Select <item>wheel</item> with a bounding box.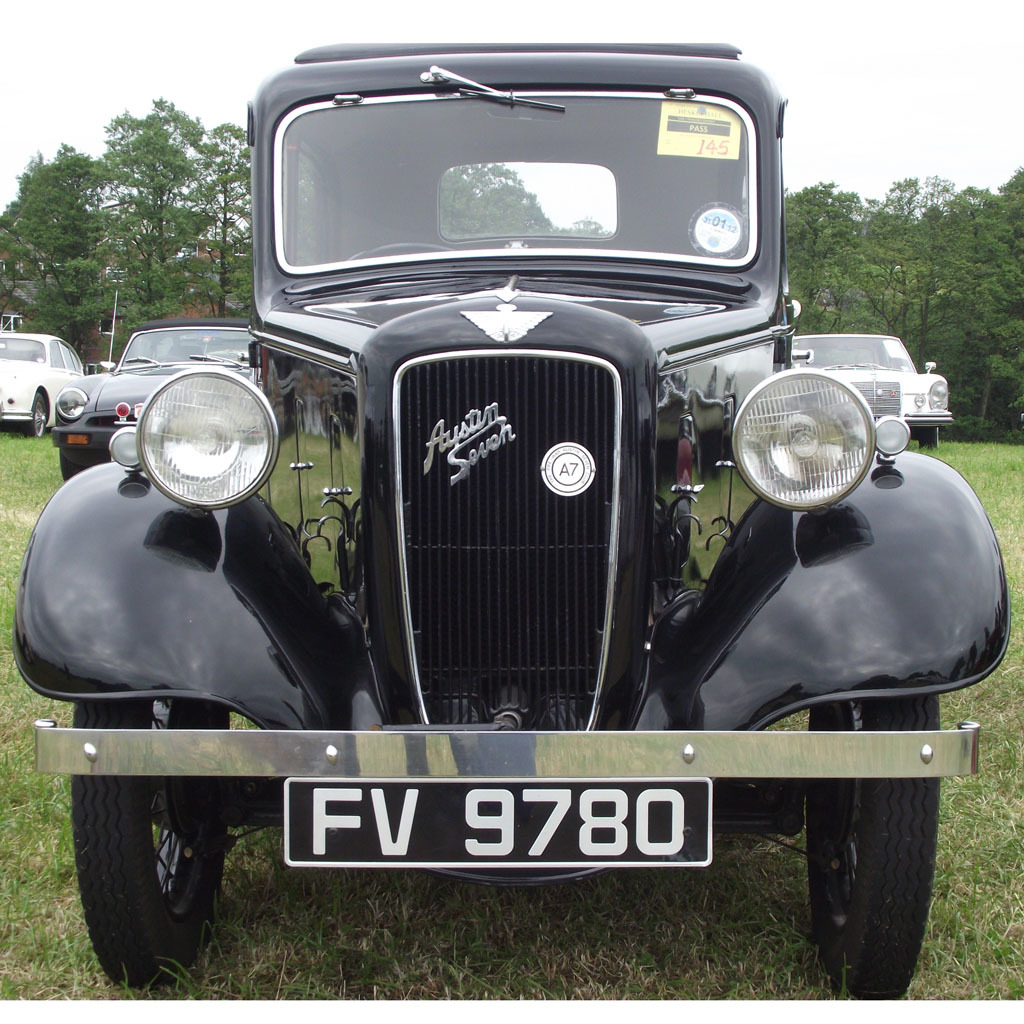
811/689/940/999.
